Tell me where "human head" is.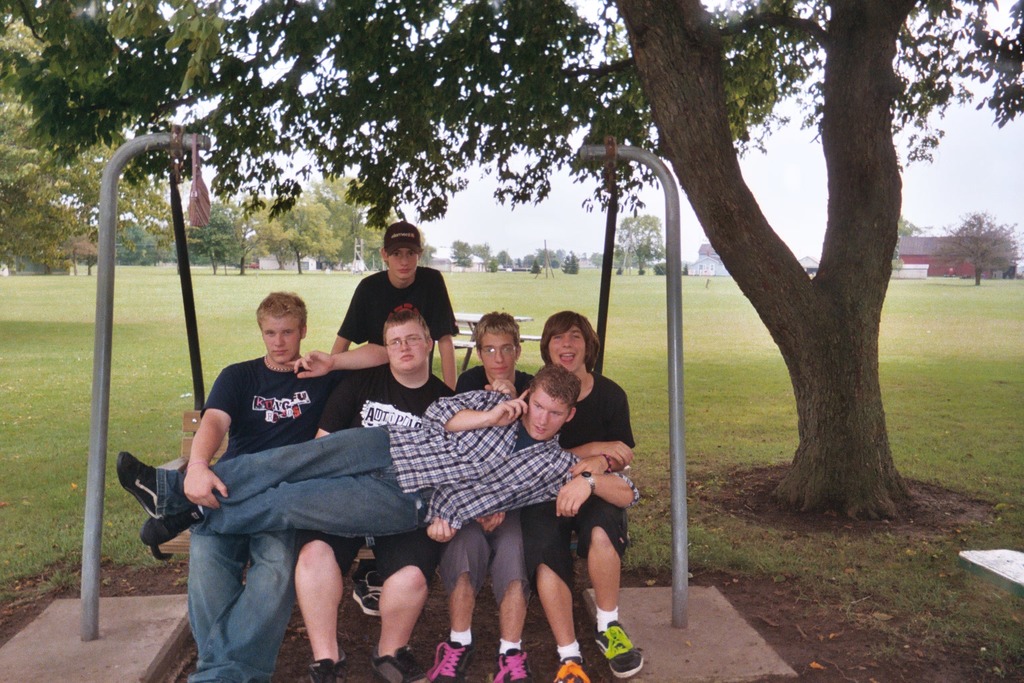
"human head" is at 382/219/421/282.
